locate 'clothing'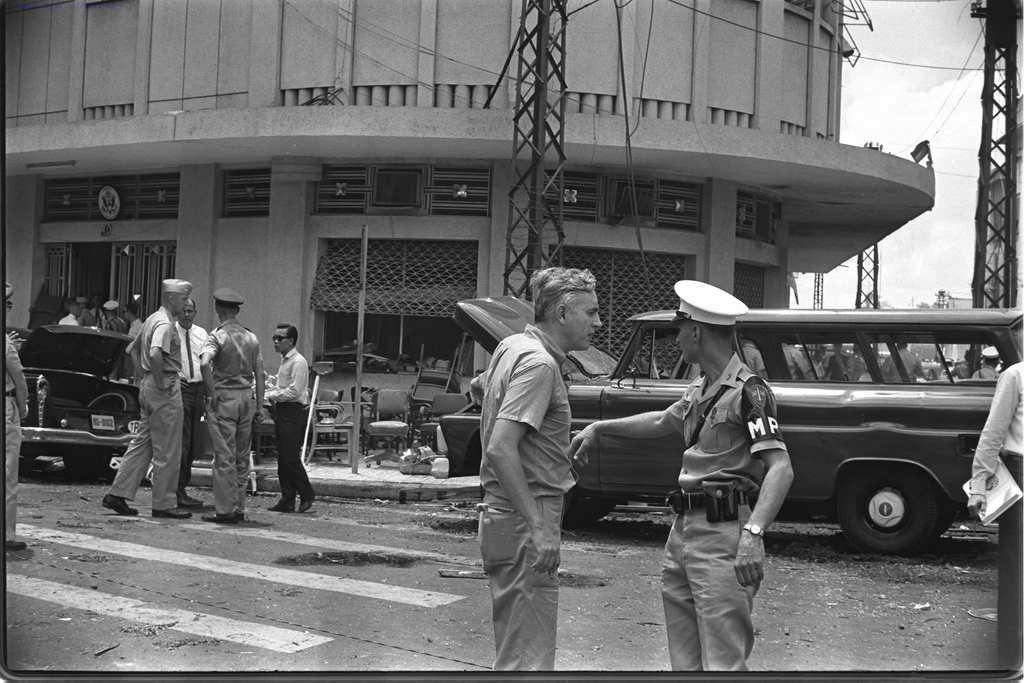
<box>195,314,262,523</box>
